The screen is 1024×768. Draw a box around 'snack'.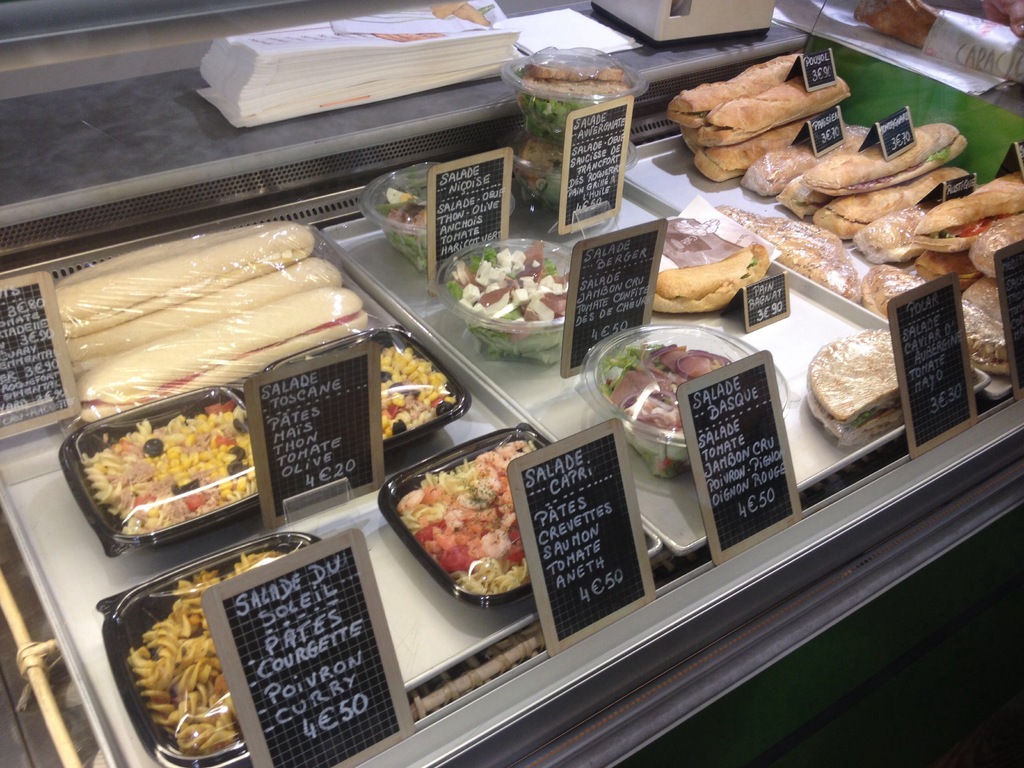
Rect(854, 2, 941, 49).
